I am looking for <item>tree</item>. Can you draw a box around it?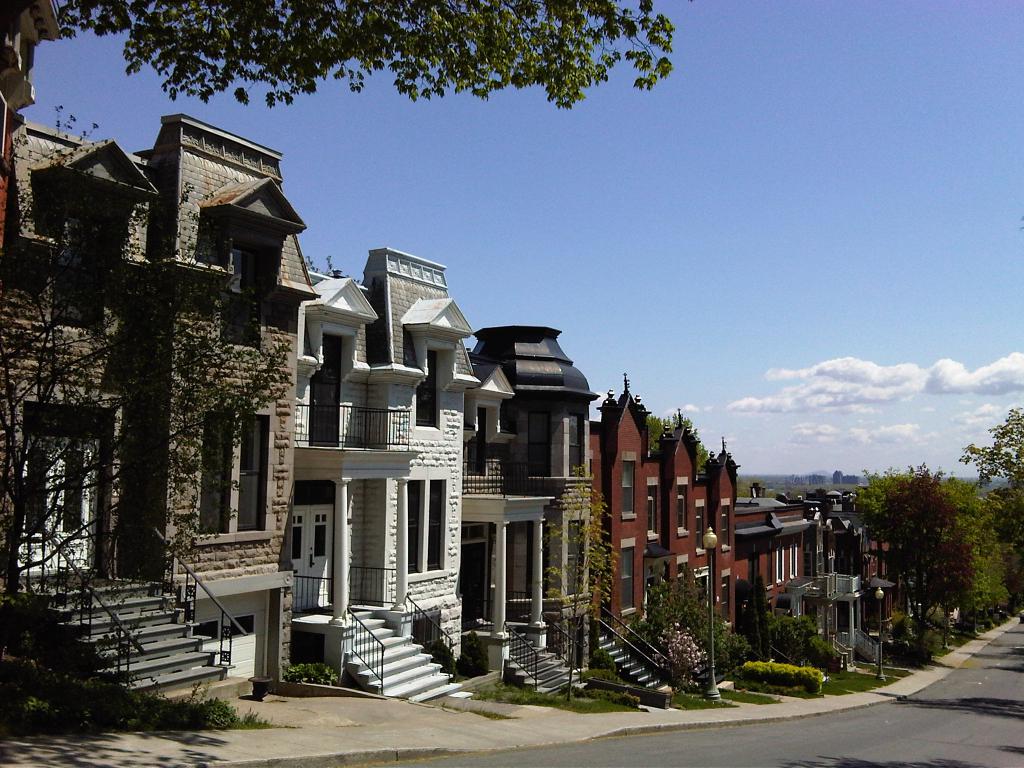
Sure, the bounding box is (556,457,630,703).
